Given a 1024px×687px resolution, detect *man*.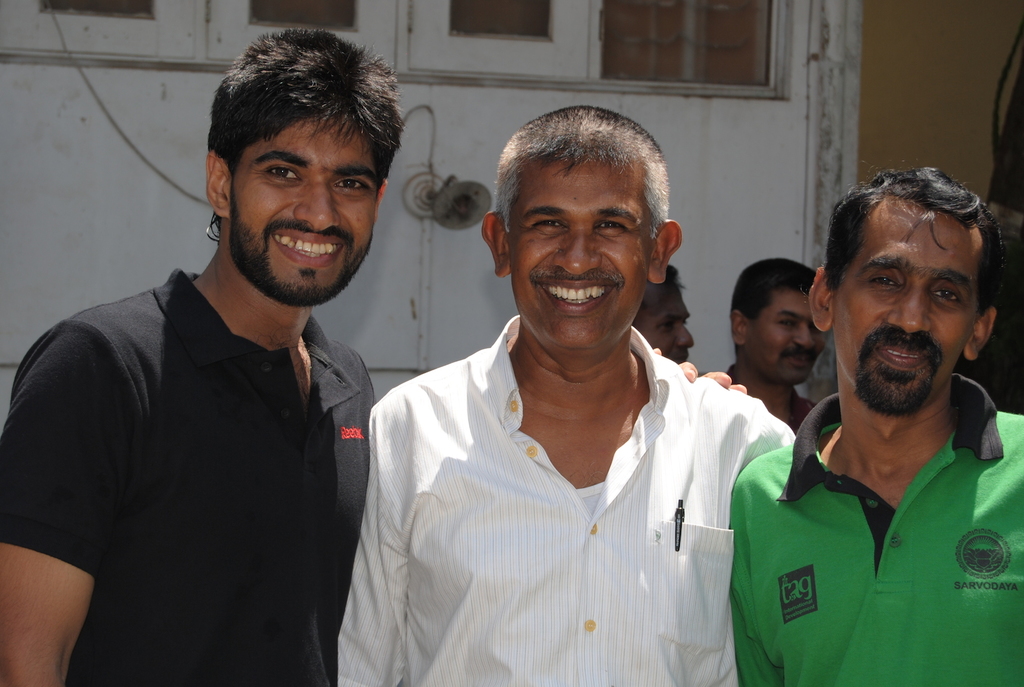
rect(624, 266, 700, 366).
